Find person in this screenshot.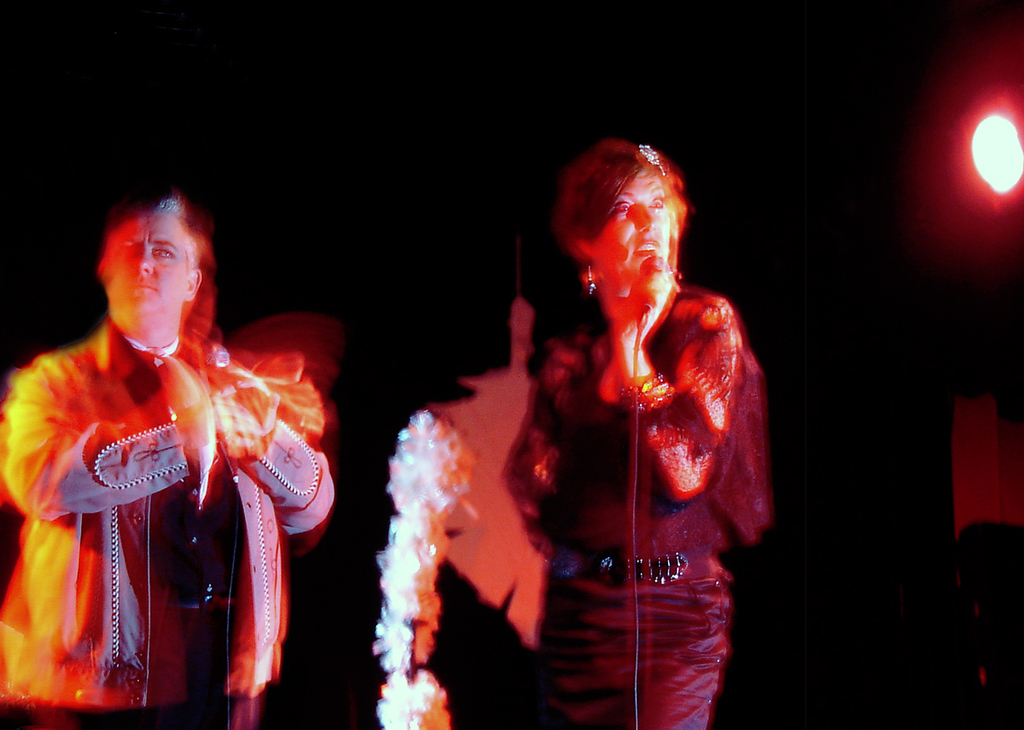
The bounding box for person is bbox=[1, 194, 340, 729].
